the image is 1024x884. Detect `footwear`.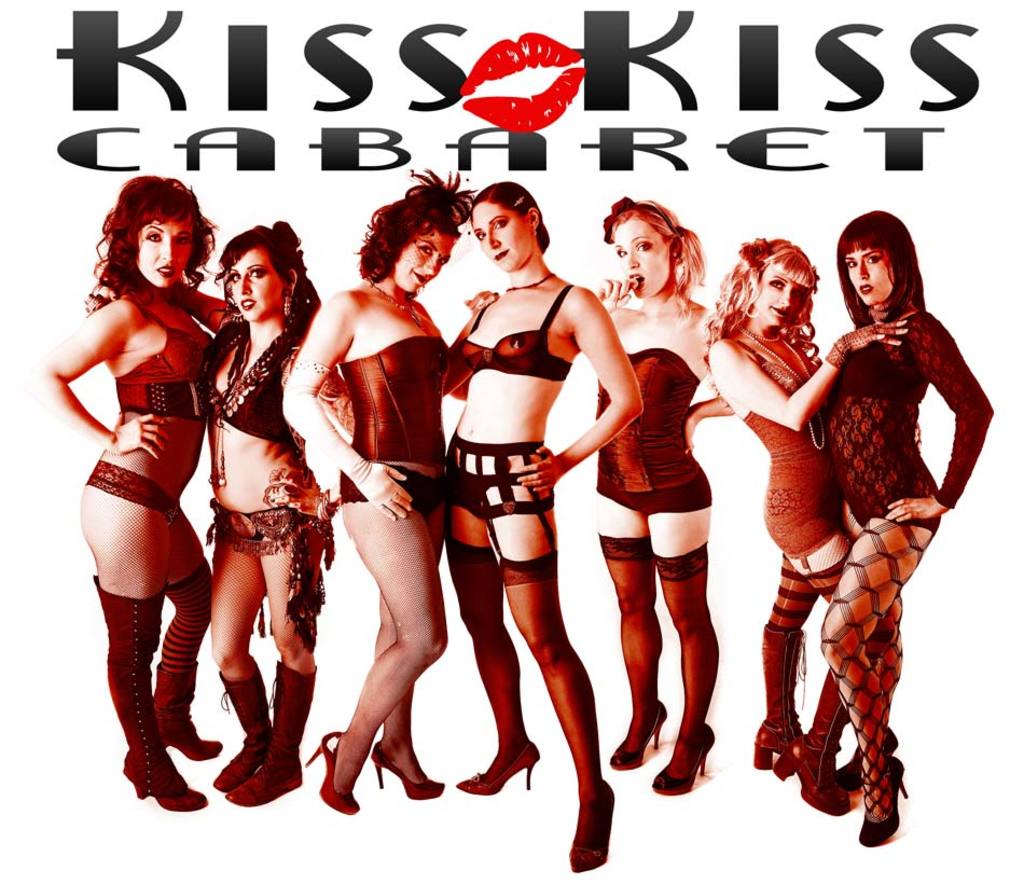
Detection: {"x1": 566, "y1": 777, "x2": 611, "y2": 874}.
